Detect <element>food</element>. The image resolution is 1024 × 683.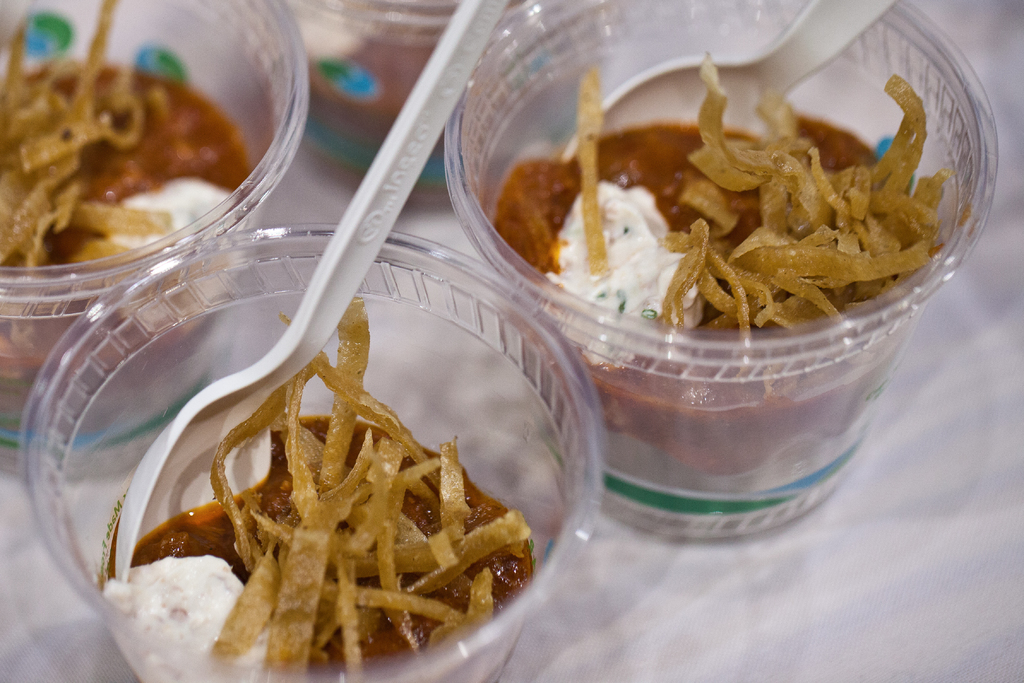
[99, 295, 531, 682].
